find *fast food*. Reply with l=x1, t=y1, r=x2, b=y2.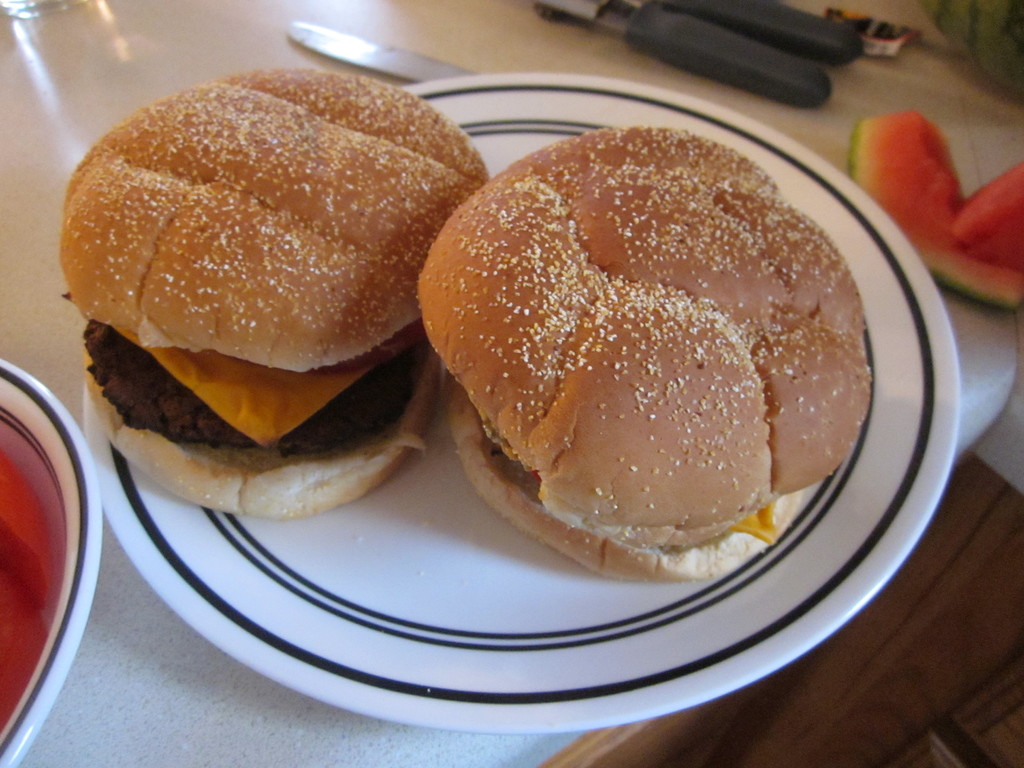
l=419, t=129, r=876, b=582.
